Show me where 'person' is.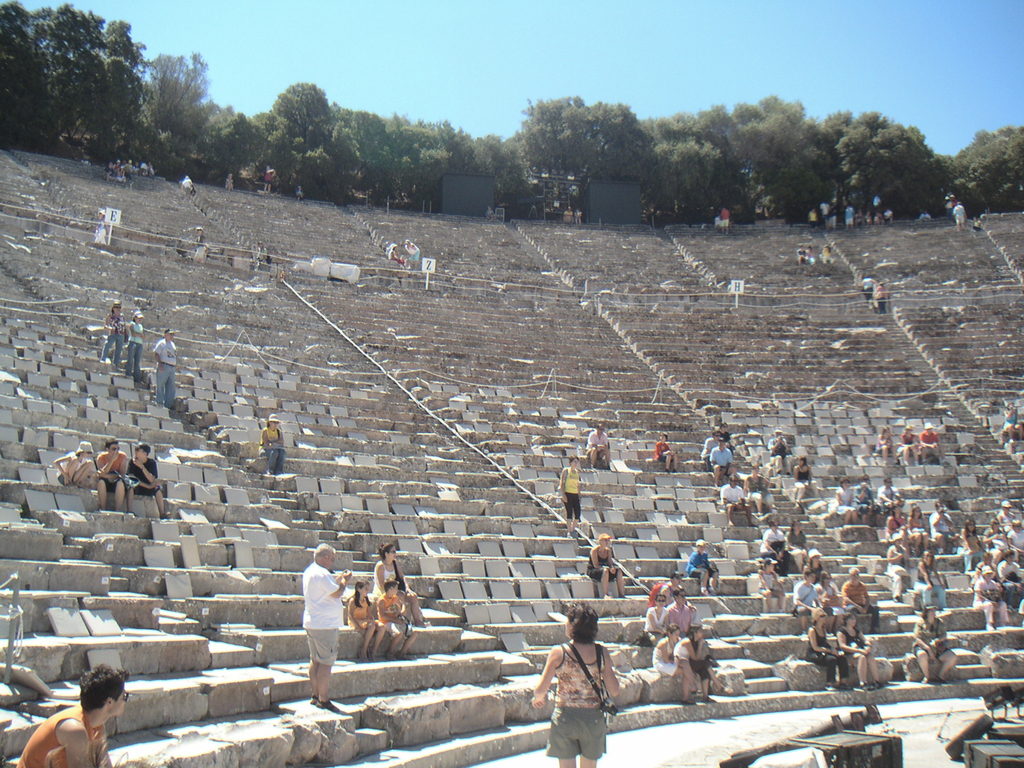
'person' is at <box>831,606,883,696</box>.
